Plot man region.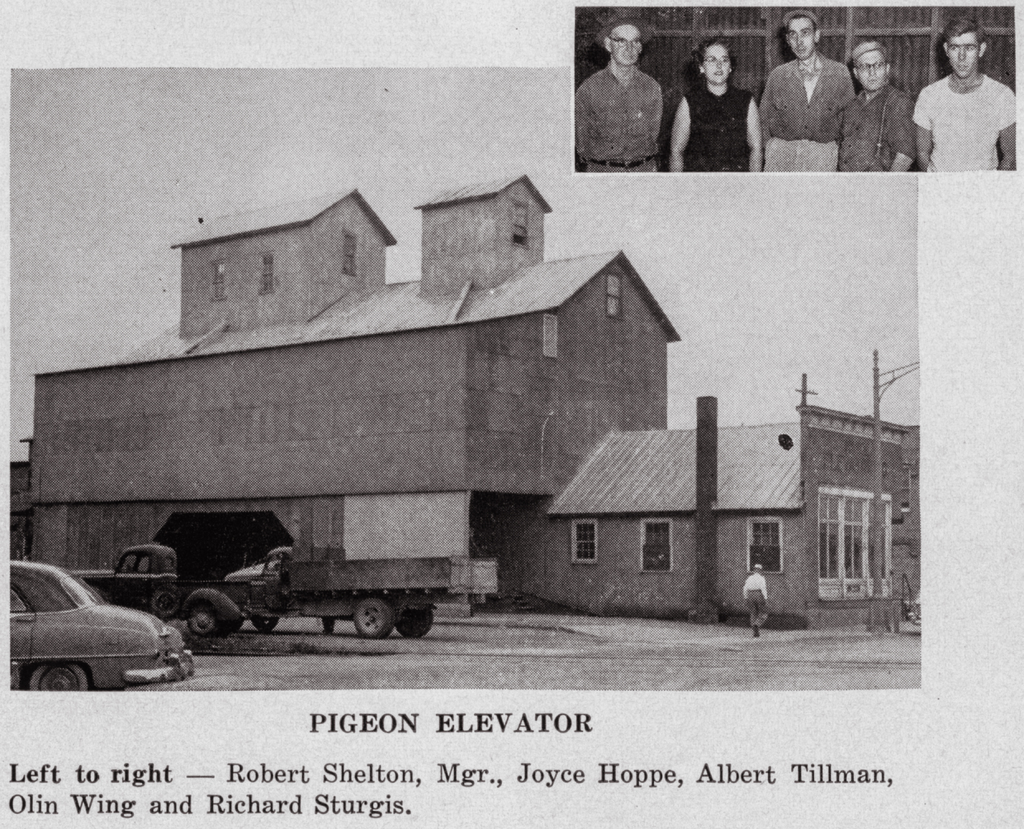
Plotted at box(915, 22, 1020, 165).
